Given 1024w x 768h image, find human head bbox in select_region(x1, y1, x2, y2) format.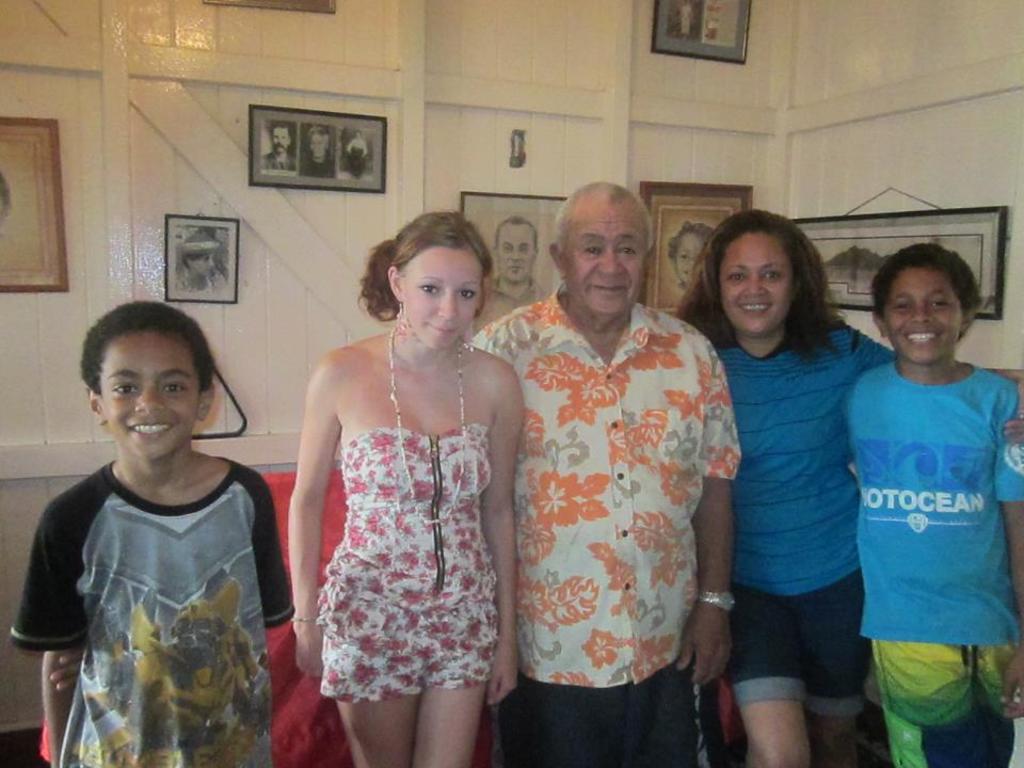
select_region(688, 207, 832, 342).
